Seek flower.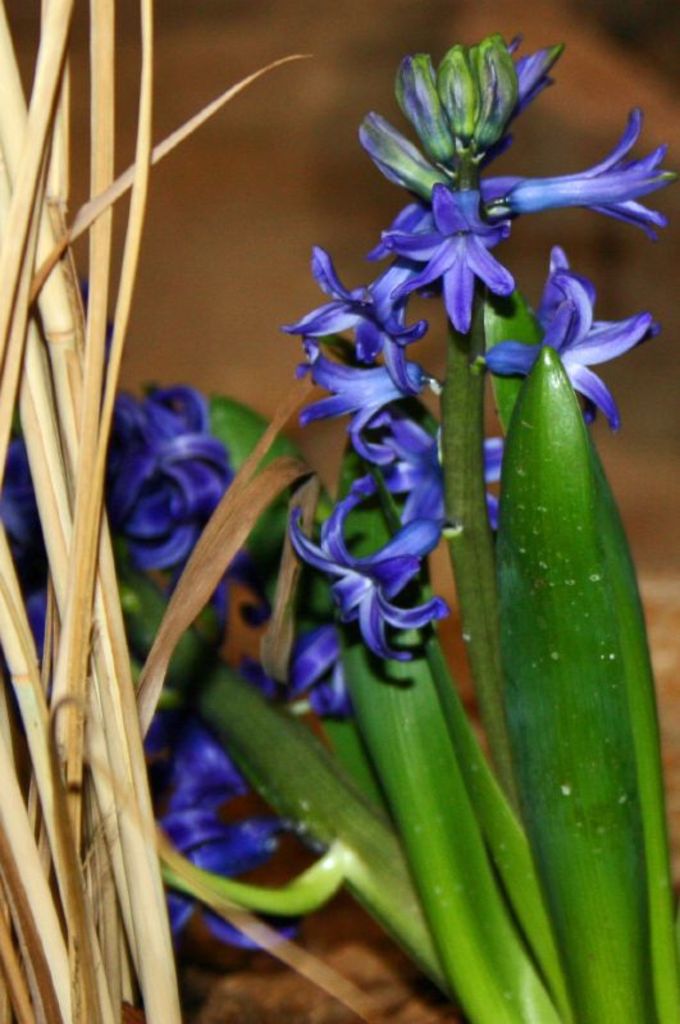
382 180 516 337.
